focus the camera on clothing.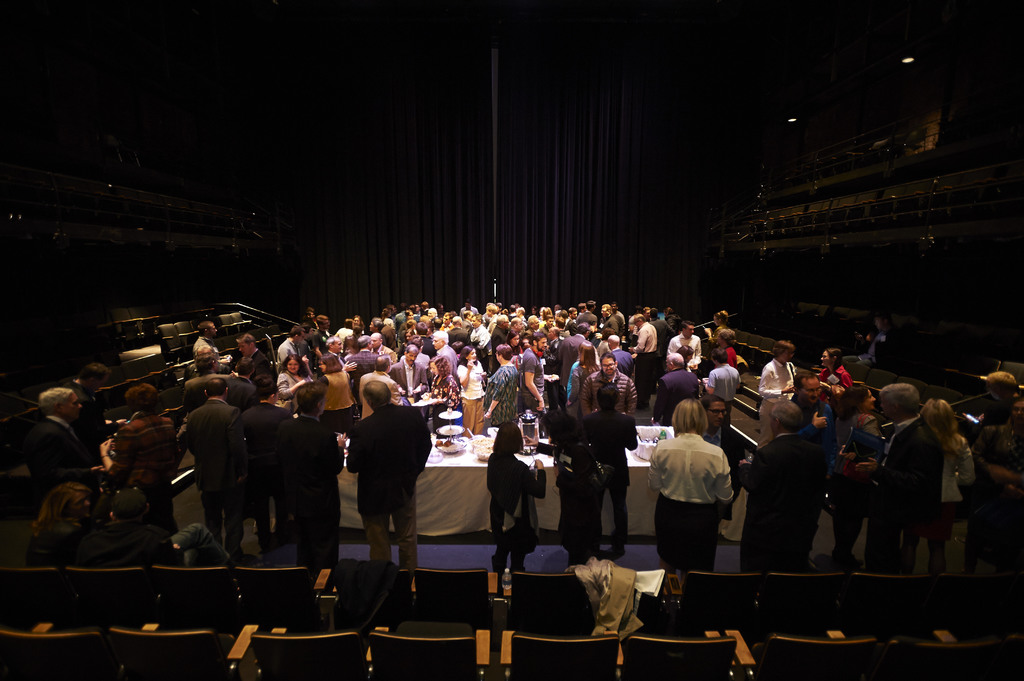
Focus region: (x1=186, y1=397, x2=242, y2=554).
